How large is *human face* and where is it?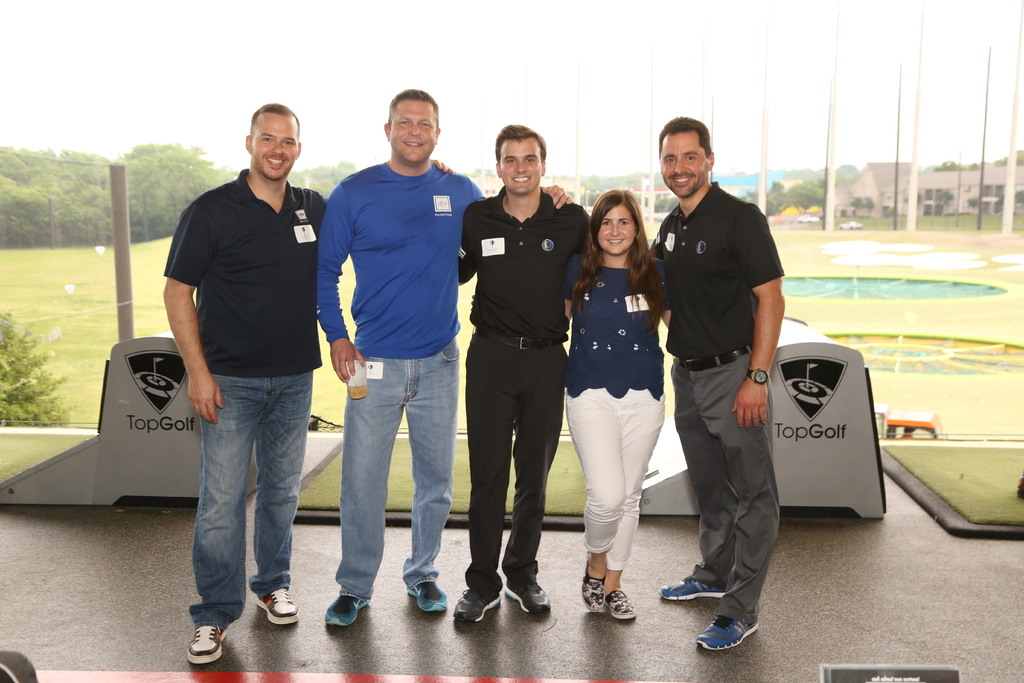
Bounding box: select_region(595, 208, 640, 255).
